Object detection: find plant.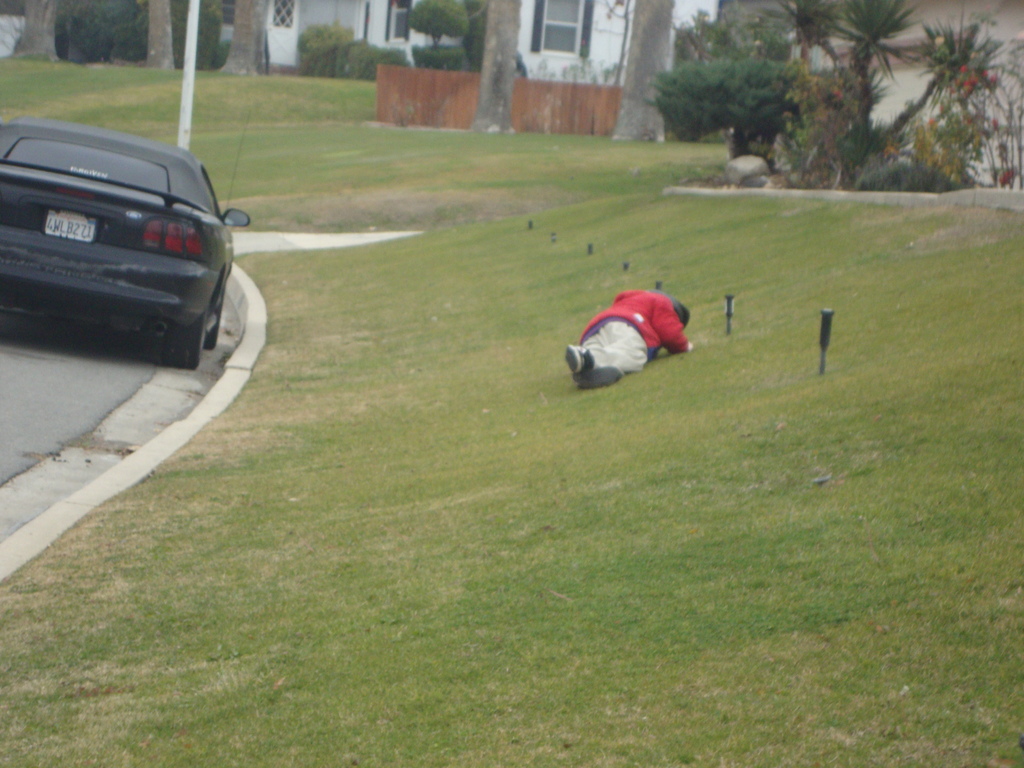
655:56:743:139.
